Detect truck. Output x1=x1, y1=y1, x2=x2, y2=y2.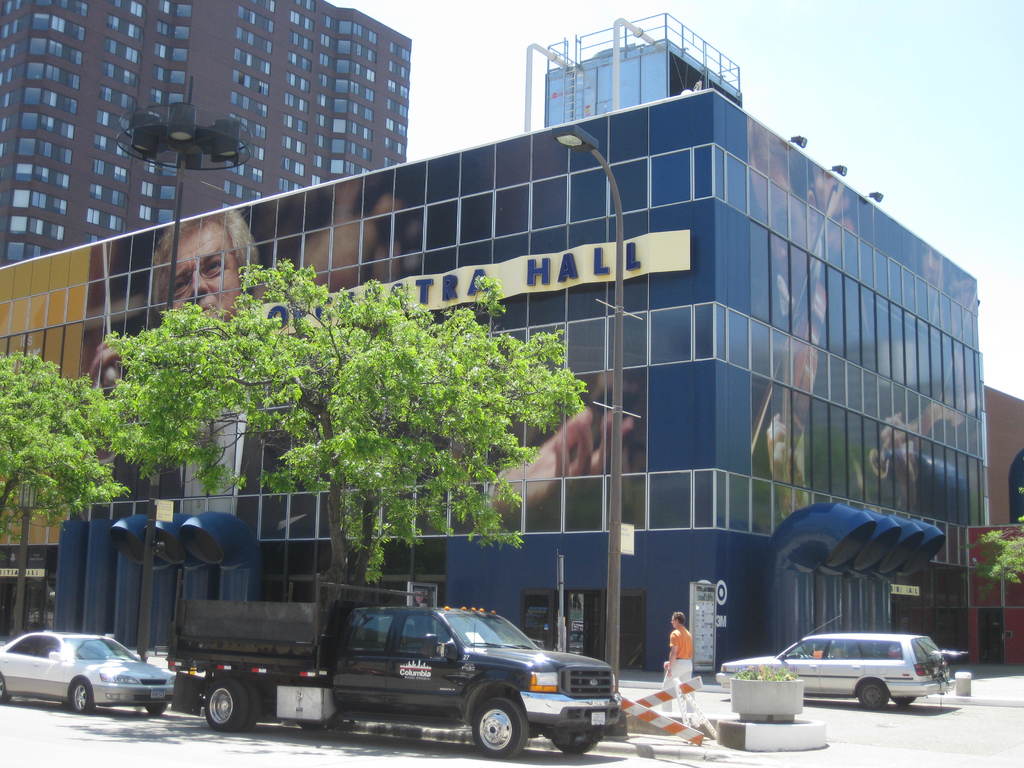
x1=164, y1=571, x2=625, y2=760.
